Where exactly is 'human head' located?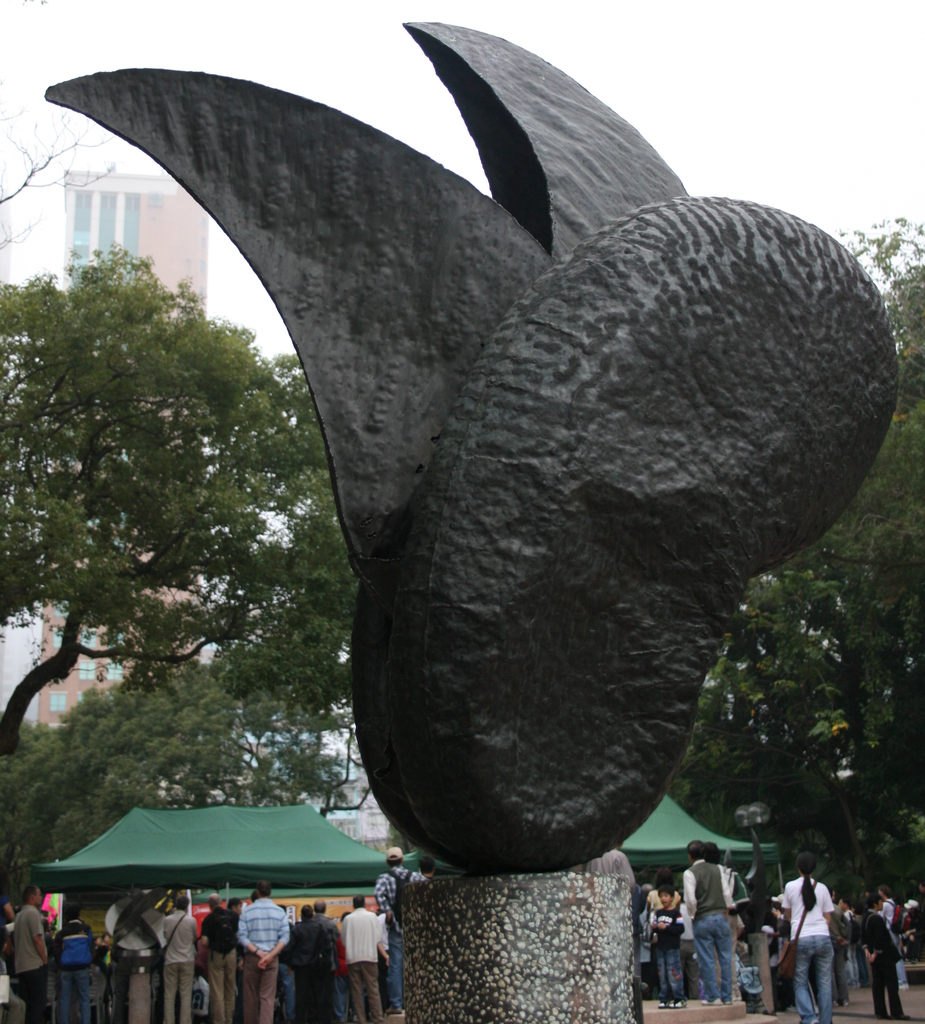
Its bounding box is bbox=[383, 845, 404, 870].
